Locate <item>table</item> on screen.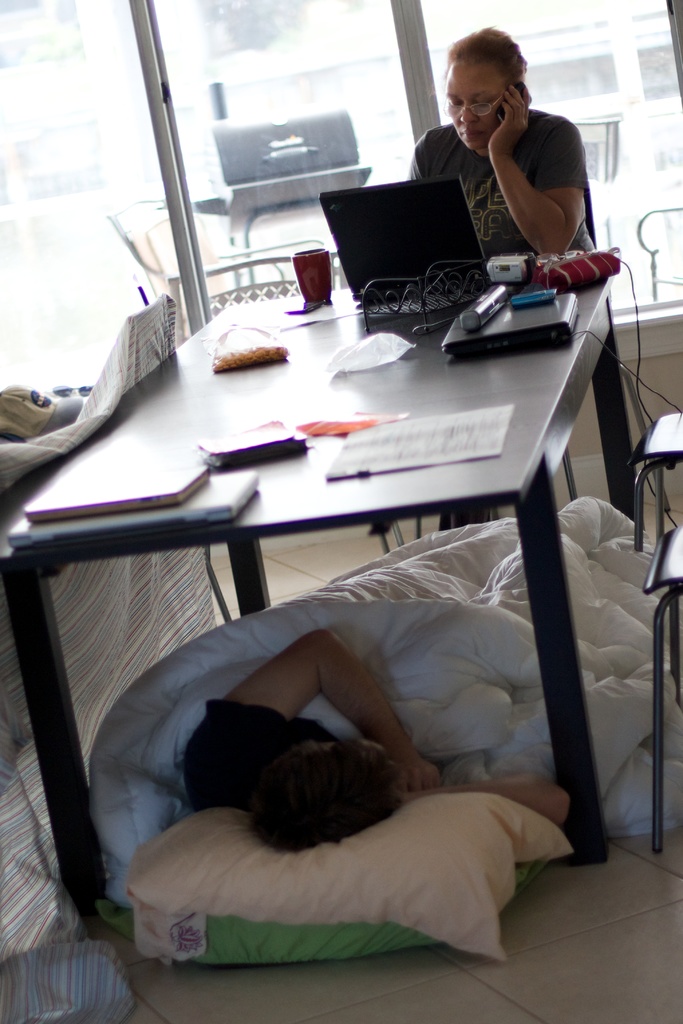
On screen at region(35, 295, 602, 842).
